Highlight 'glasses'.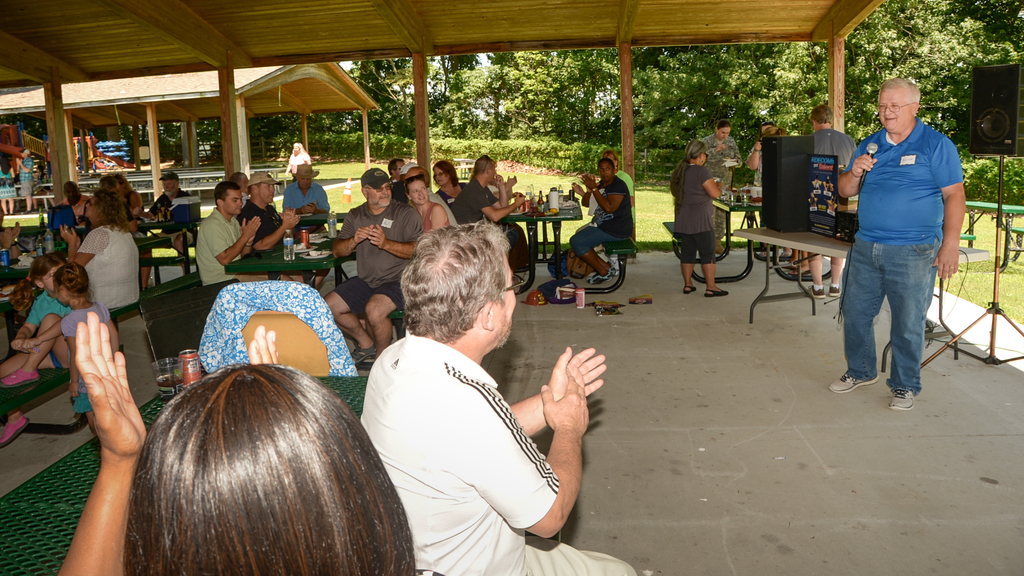
Highlighted region: box(499, 266, 529, 295).
